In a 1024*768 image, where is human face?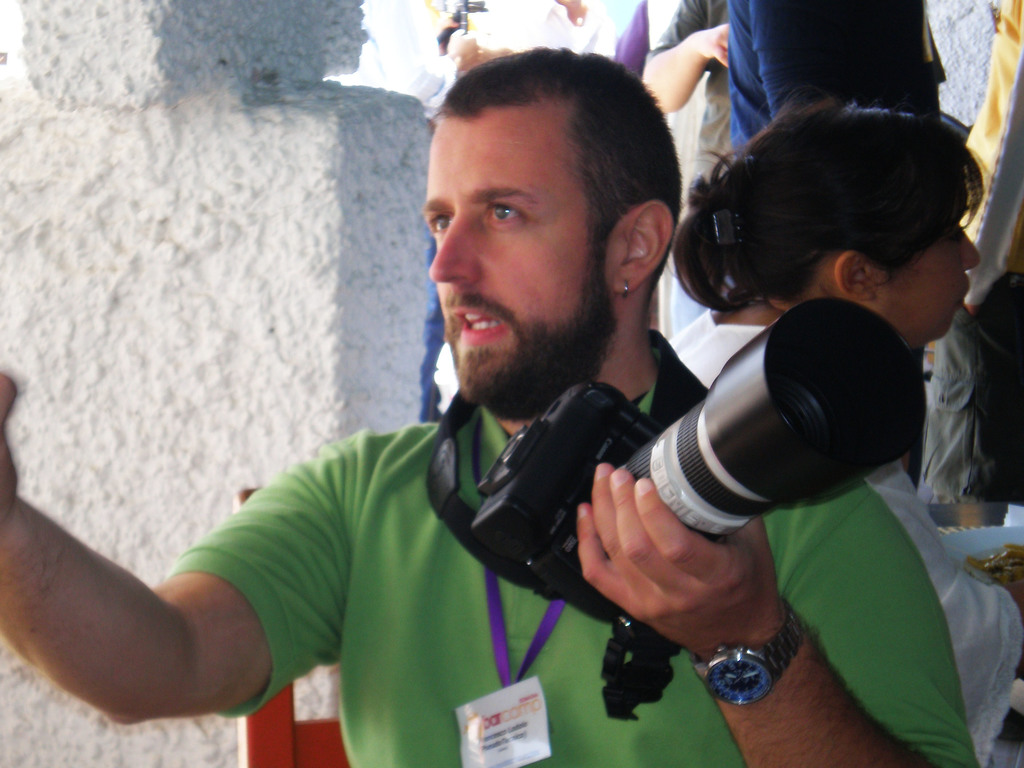
[878, 214, 980, 344].
